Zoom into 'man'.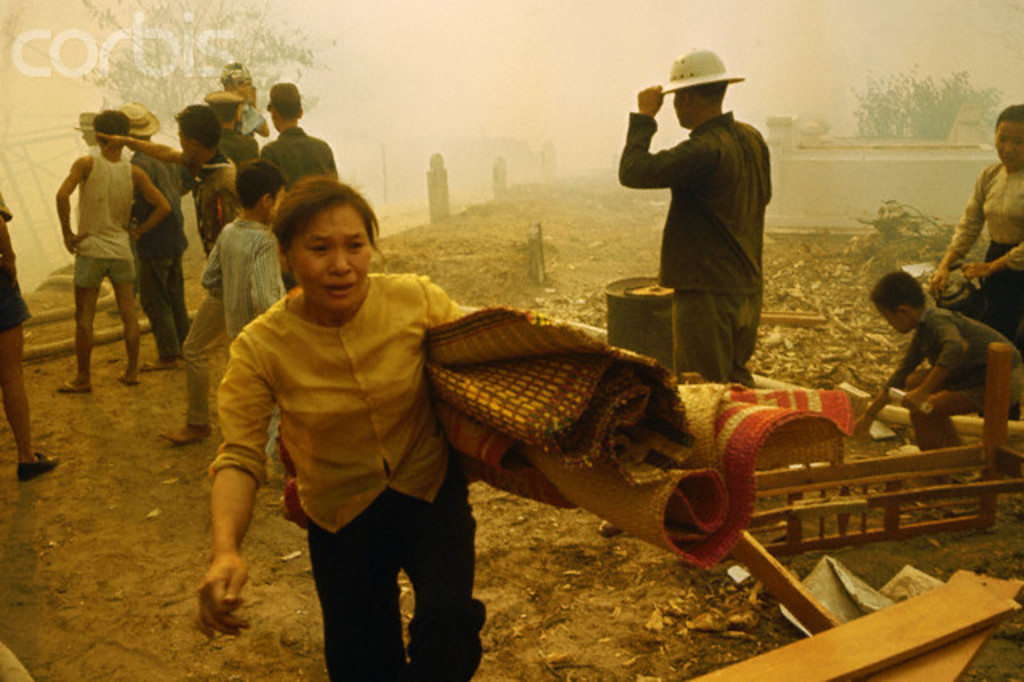
Zoom target: box=[213, 67, 269, 154].
